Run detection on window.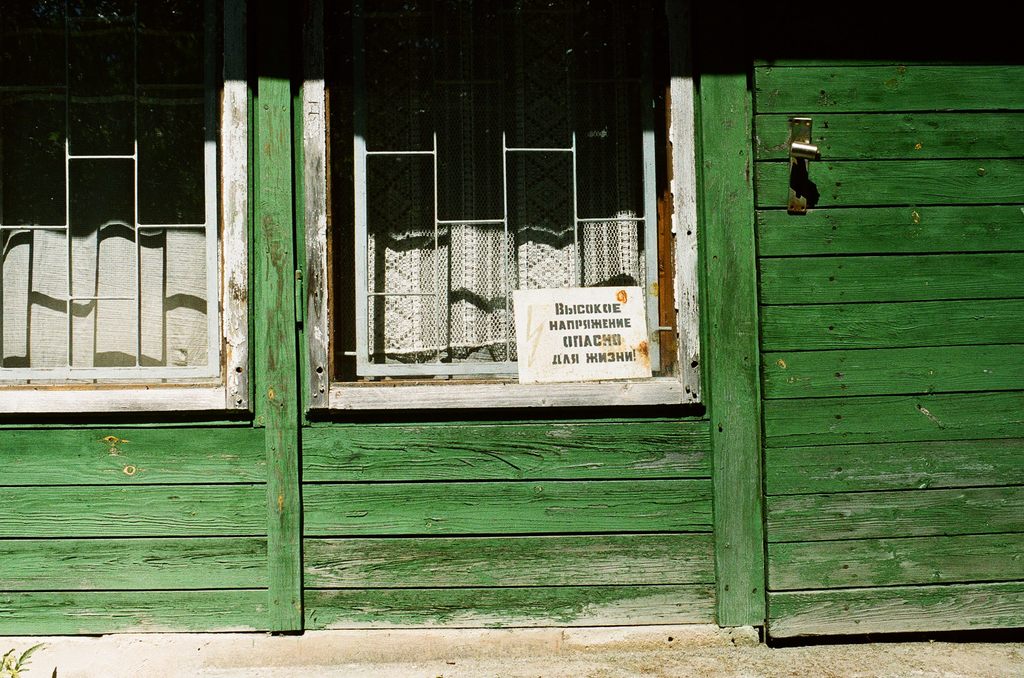
Result: detection(299, 0, 707, 409).
